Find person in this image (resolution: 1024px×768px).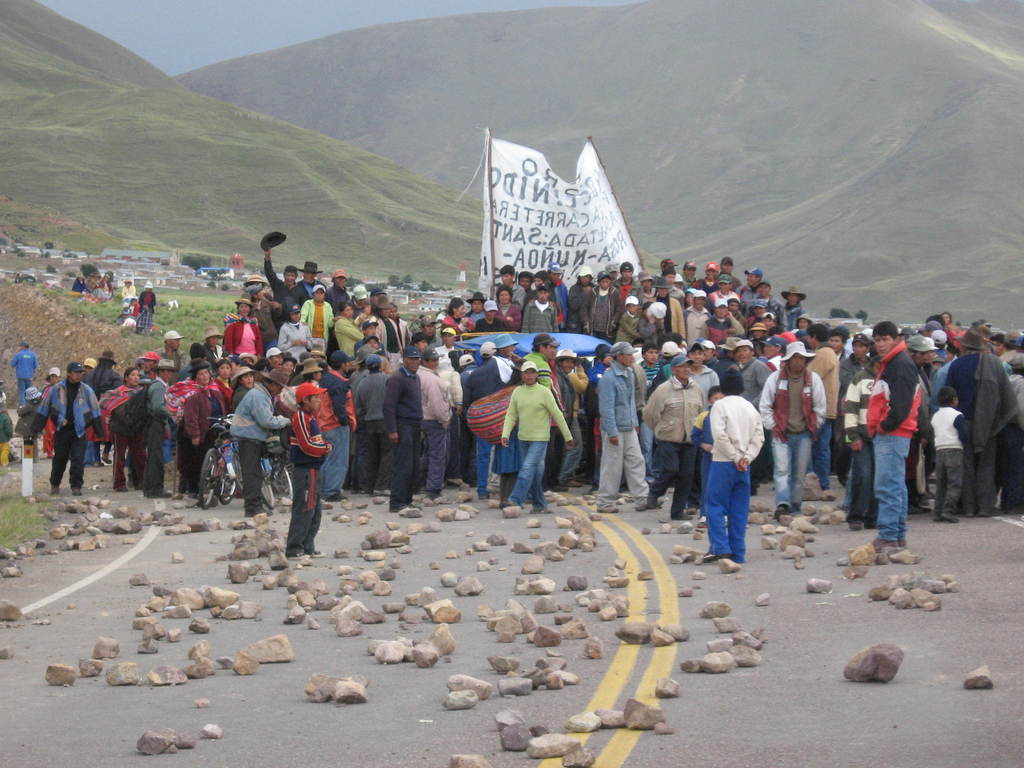
select_region(93, 271, 113, 301).
